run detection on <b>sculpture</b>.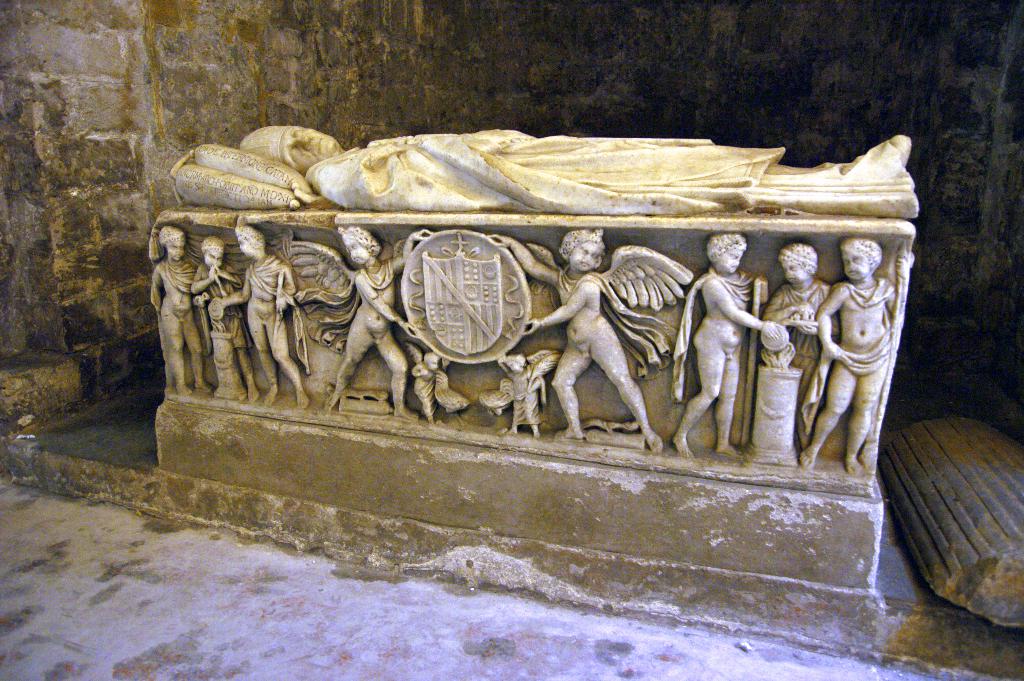
Result: <region>148, 218, 204, 397</region>.
